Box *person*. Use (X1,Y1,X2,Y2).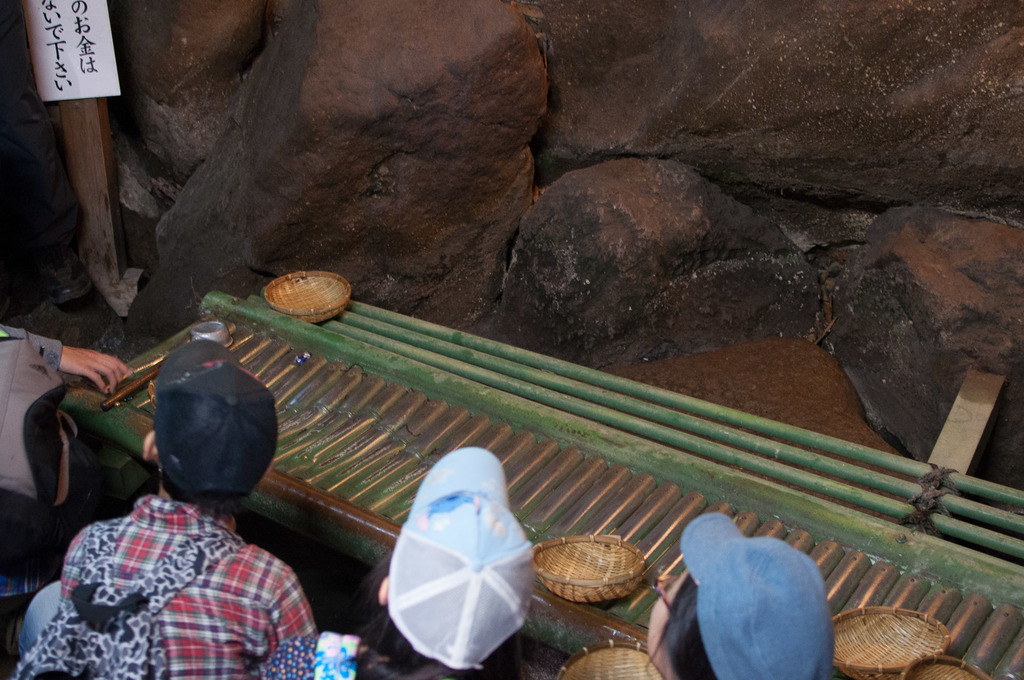
(63,299,298,679).
